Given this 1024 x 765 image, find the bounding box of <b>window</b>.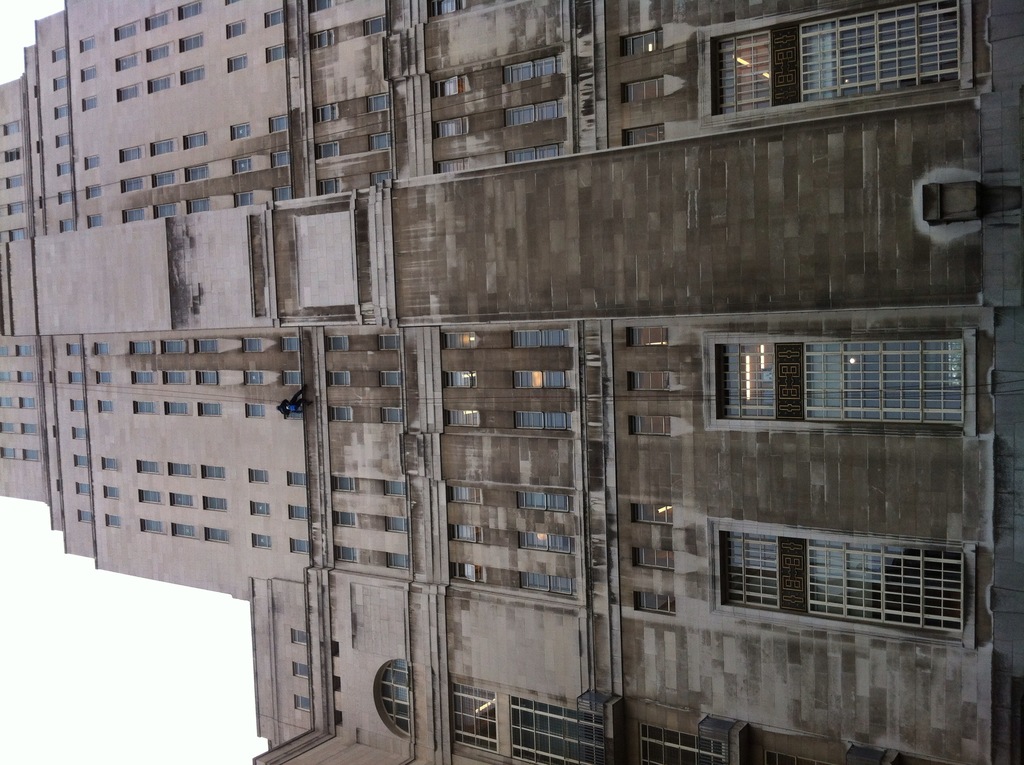
431, 158, 468, 174.
